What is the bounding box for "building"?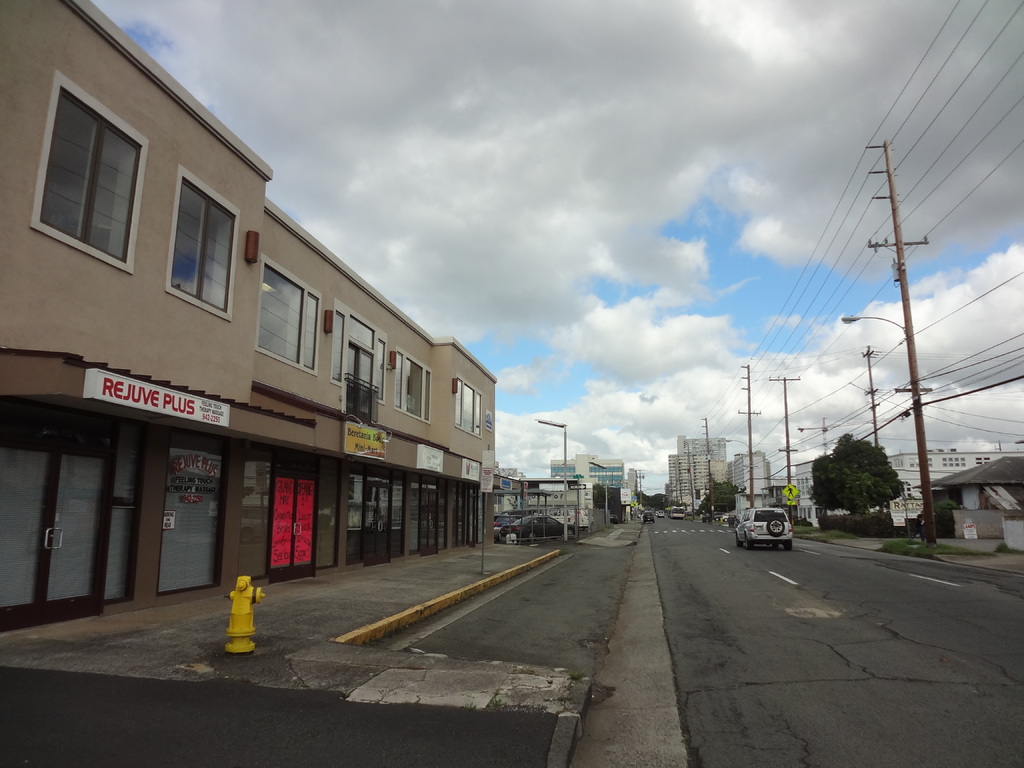
(left=769, top=472, right=792, bottom=508).
